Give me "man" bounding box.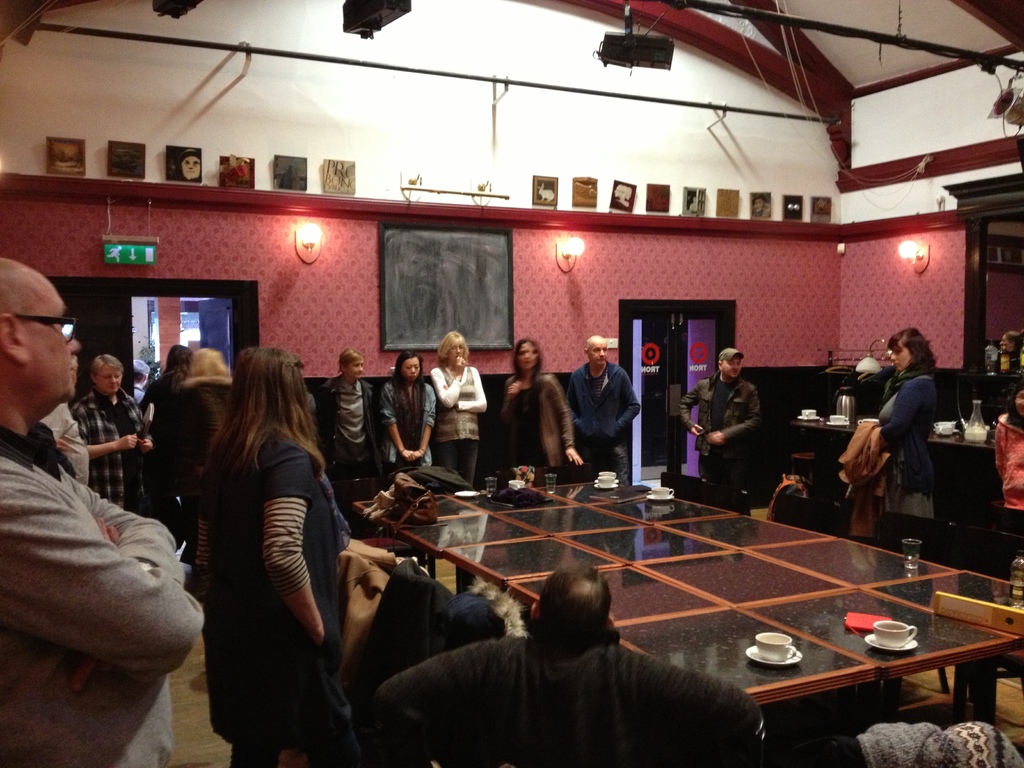
<bbox>377, 562, 764, 767</bbox>.
